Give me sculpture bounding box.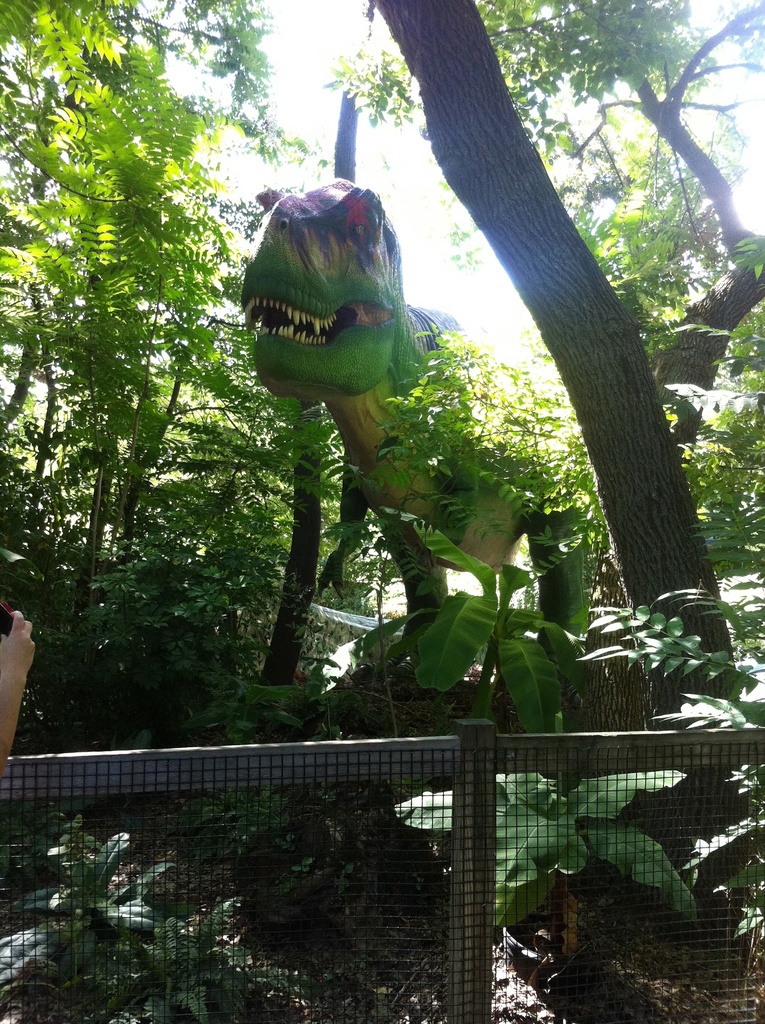
locate(238, 176, 618, 711).
